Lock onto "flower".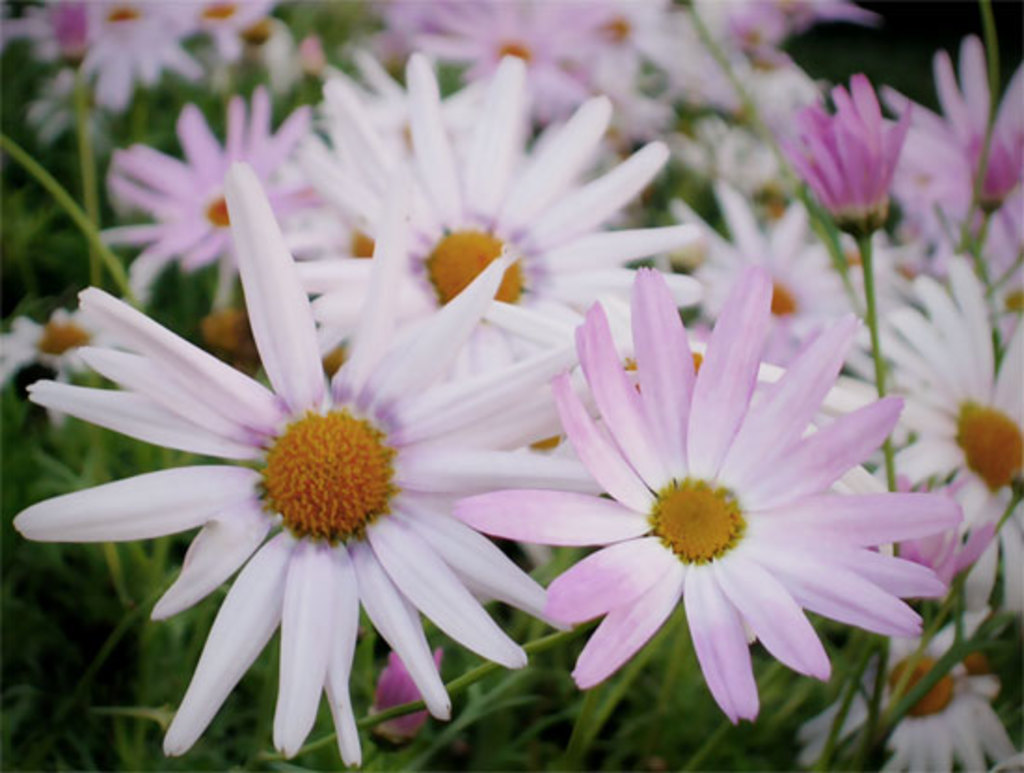
Locked: select_region(108, 91, 324, 264).
